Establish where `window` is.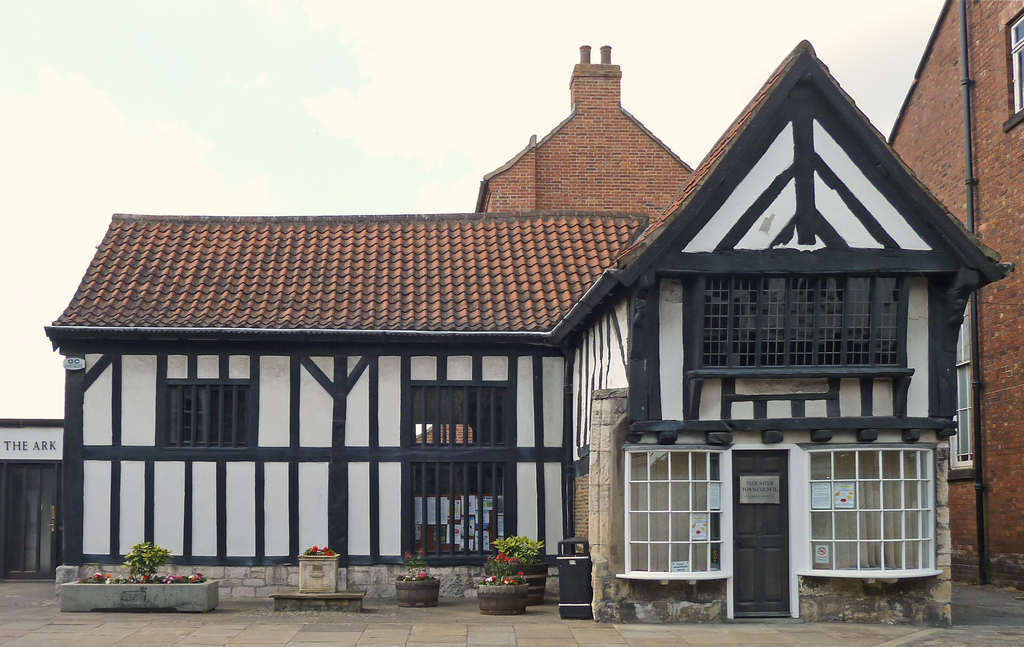
Established at [689, 271, 913, 364].
